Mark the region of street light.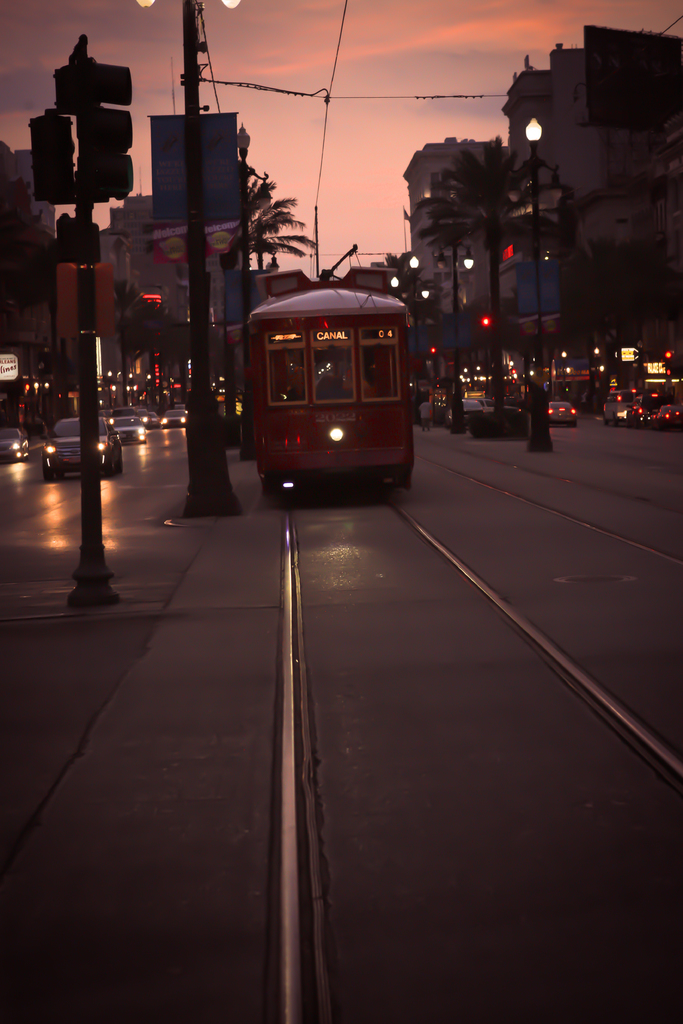
Region: 445,238,478,433.
